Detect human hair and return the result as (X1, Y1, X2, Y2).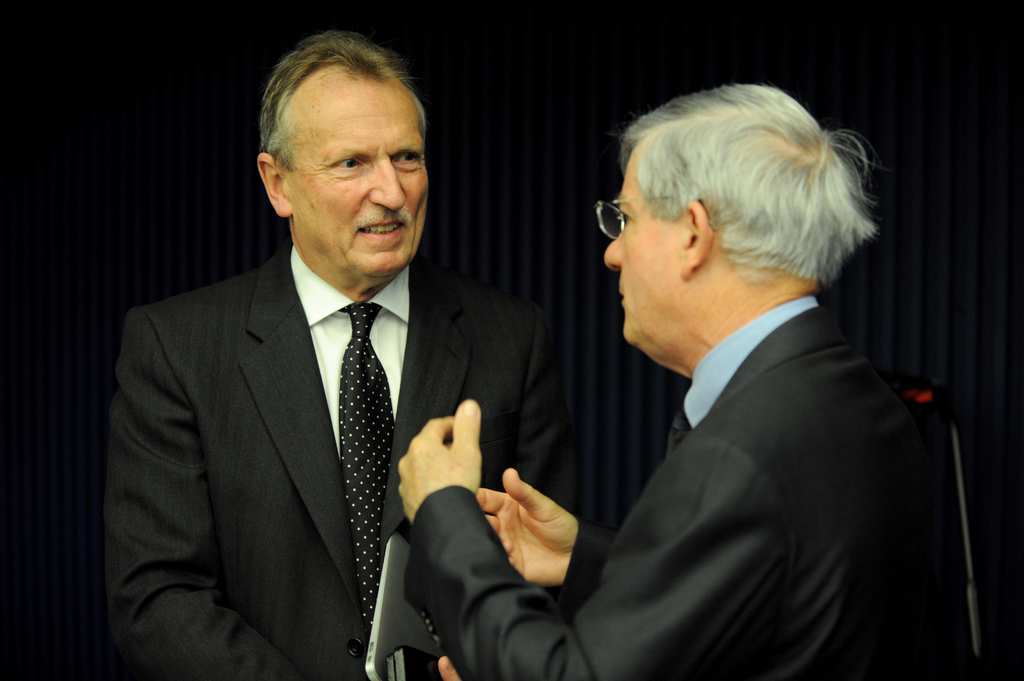
(254, 32, 426, 173).
